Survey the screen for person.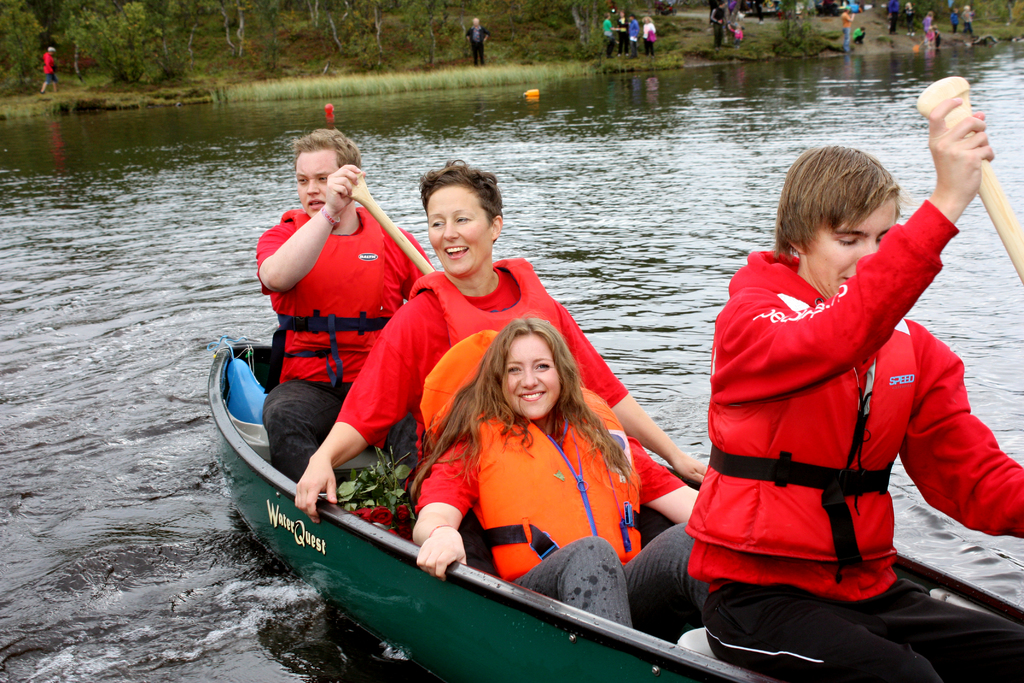
Survey found: 961:4:971:32.
